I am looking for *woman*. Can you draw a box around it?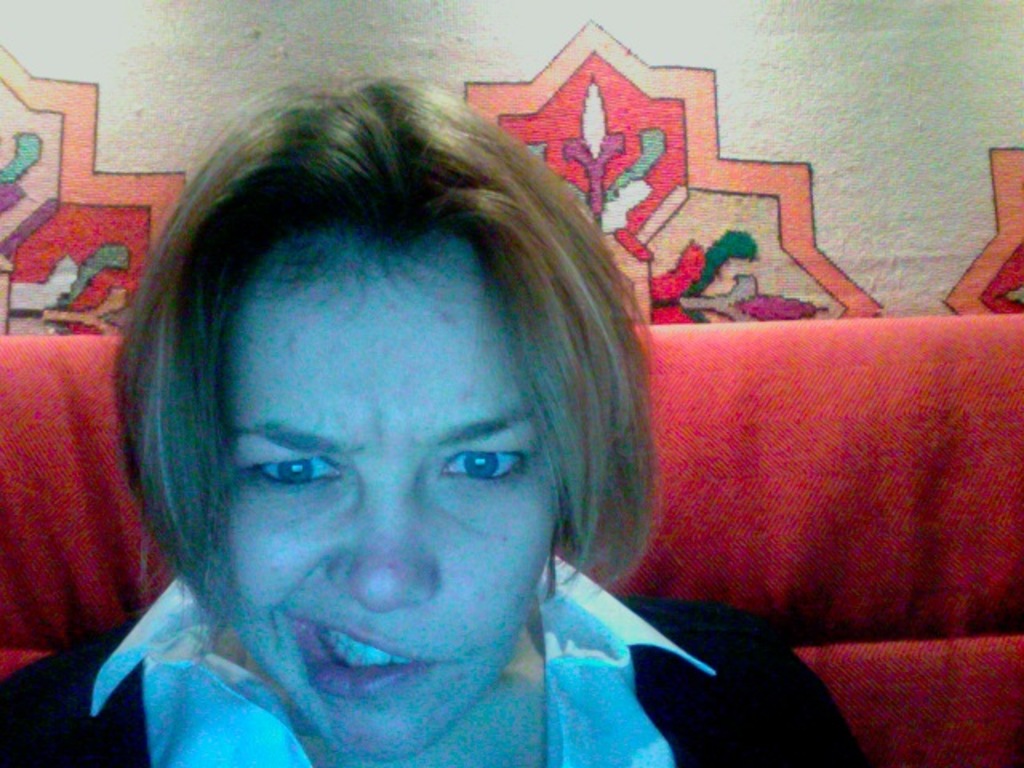
Sure, the bounding box is 42,72,768,757.
